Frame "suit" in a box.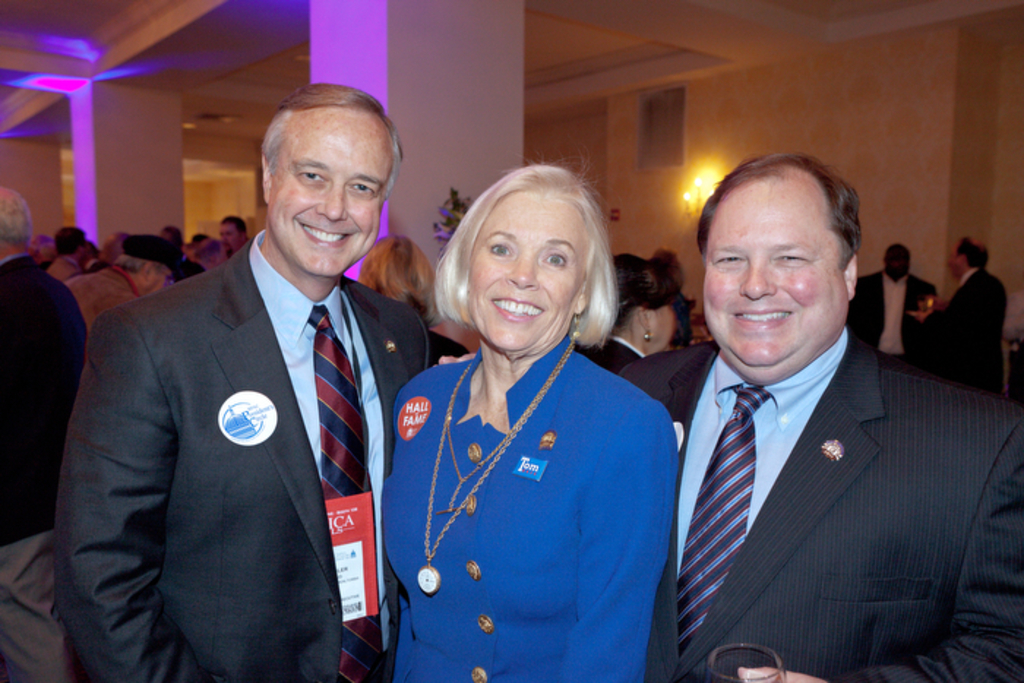
<region>853, 263, 939, 373</region>.
